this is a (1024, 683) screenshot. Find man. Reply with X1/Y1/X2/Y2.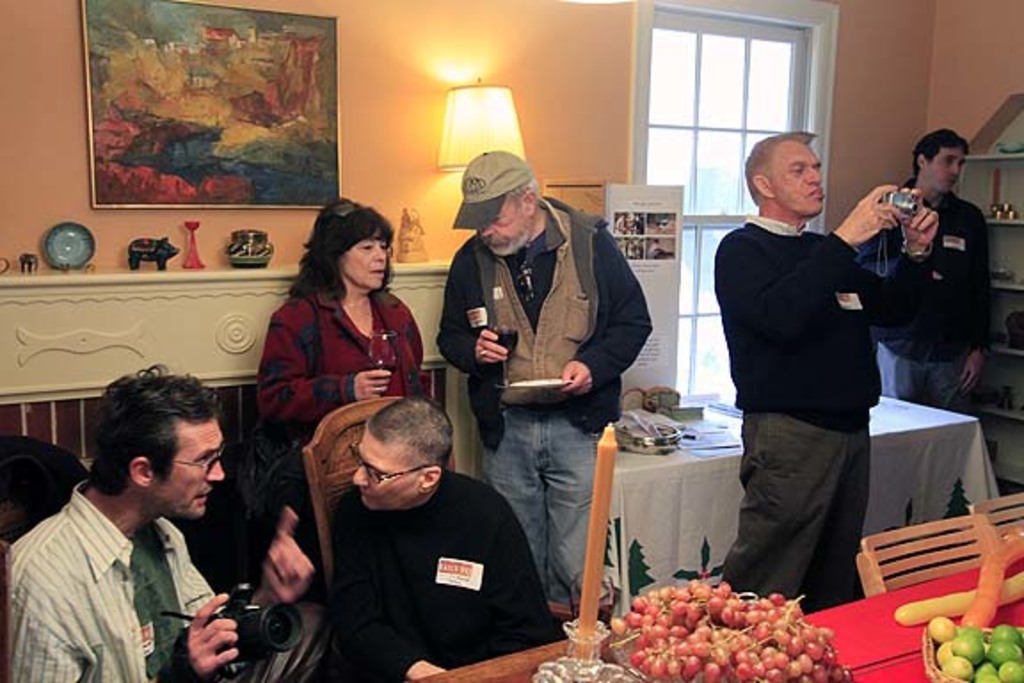
713/132/942/615.
